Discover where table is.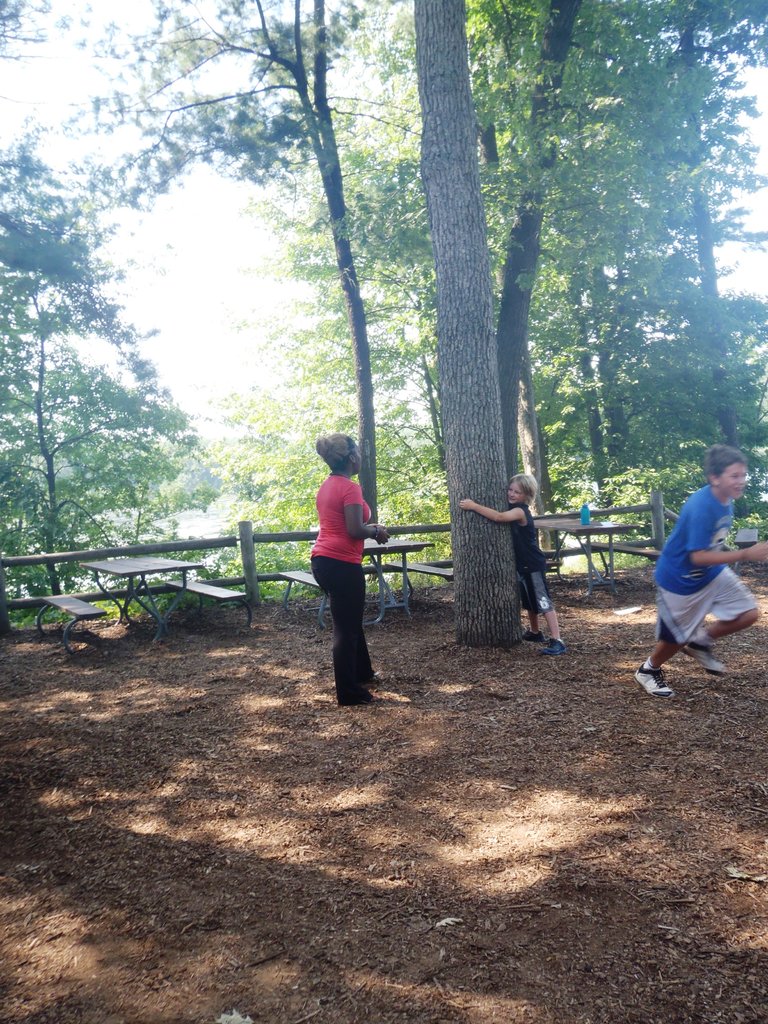
Discovered at BBox(17, 523, 278, 641).
